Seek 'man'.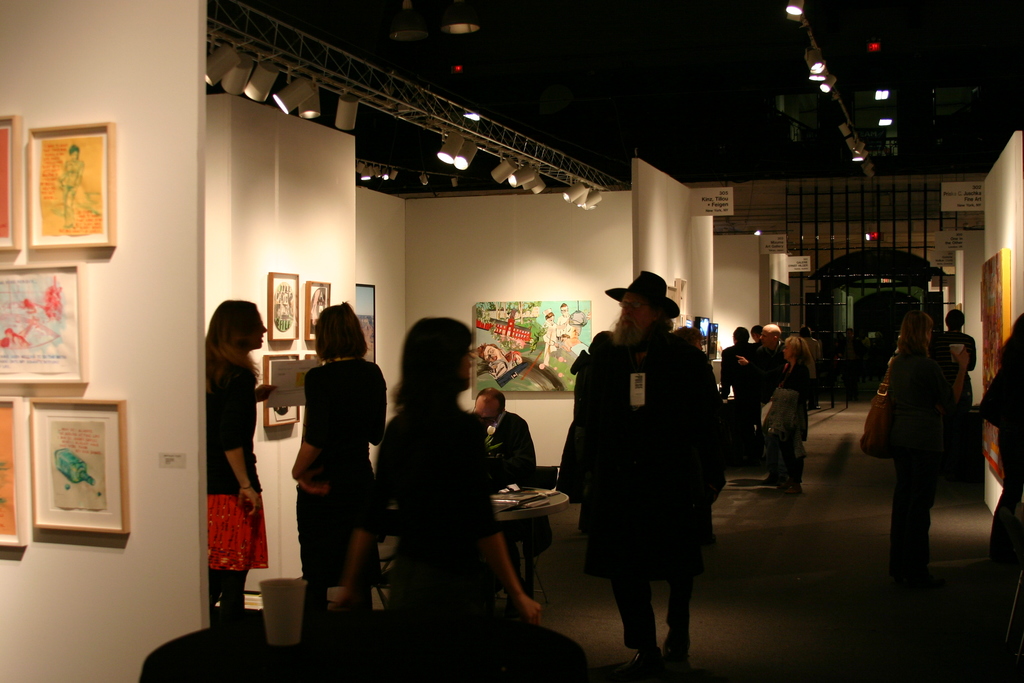
<region>737, 313, 786, 436</region>.
